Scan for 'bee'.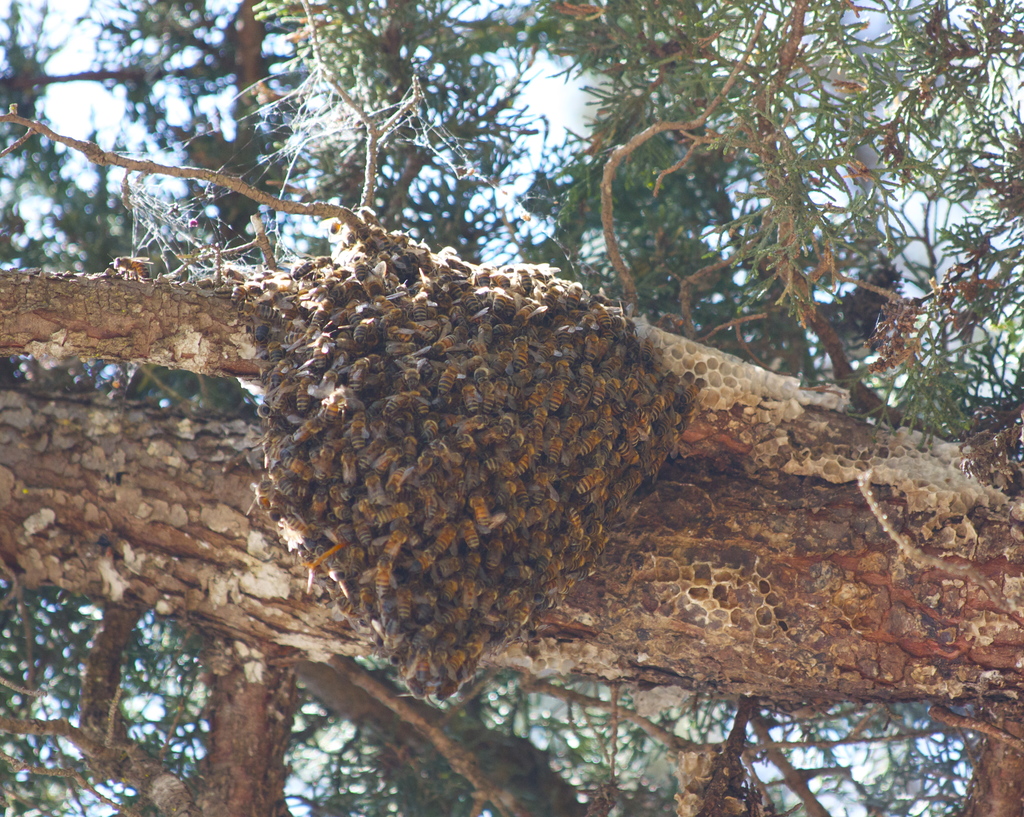
Scan result: [380,529,403,562].
